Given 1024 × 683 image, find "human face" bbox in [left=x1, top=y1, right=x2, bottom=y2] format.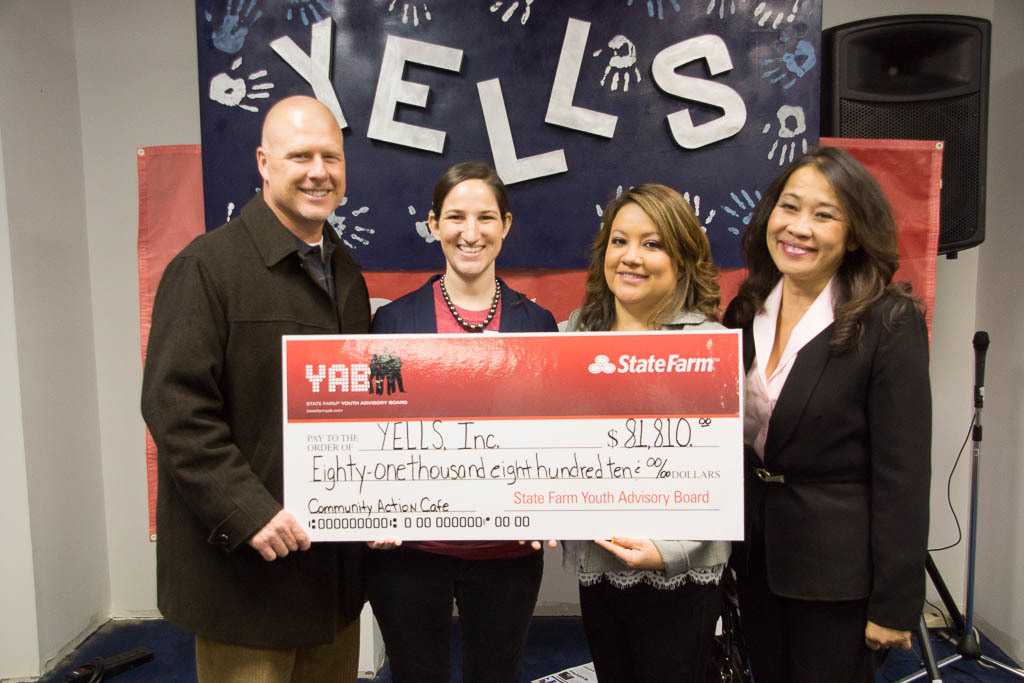
[left=606, top=207, right=685, bottom=304].
